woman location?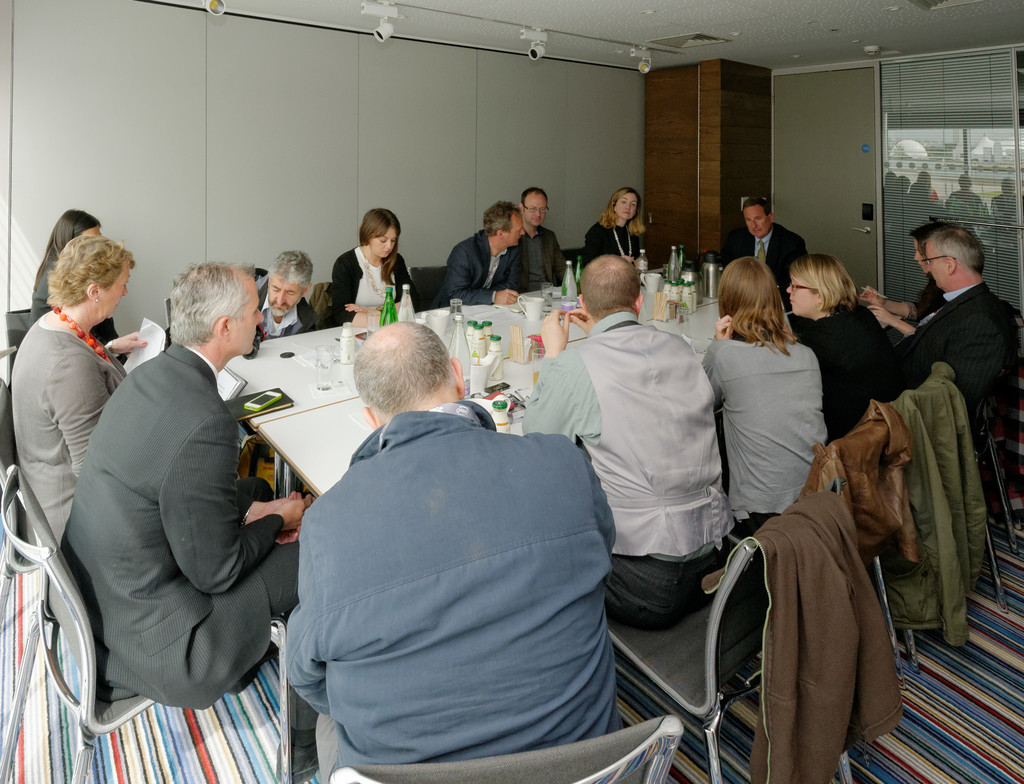
bbox(581, 186, 646, 270)
